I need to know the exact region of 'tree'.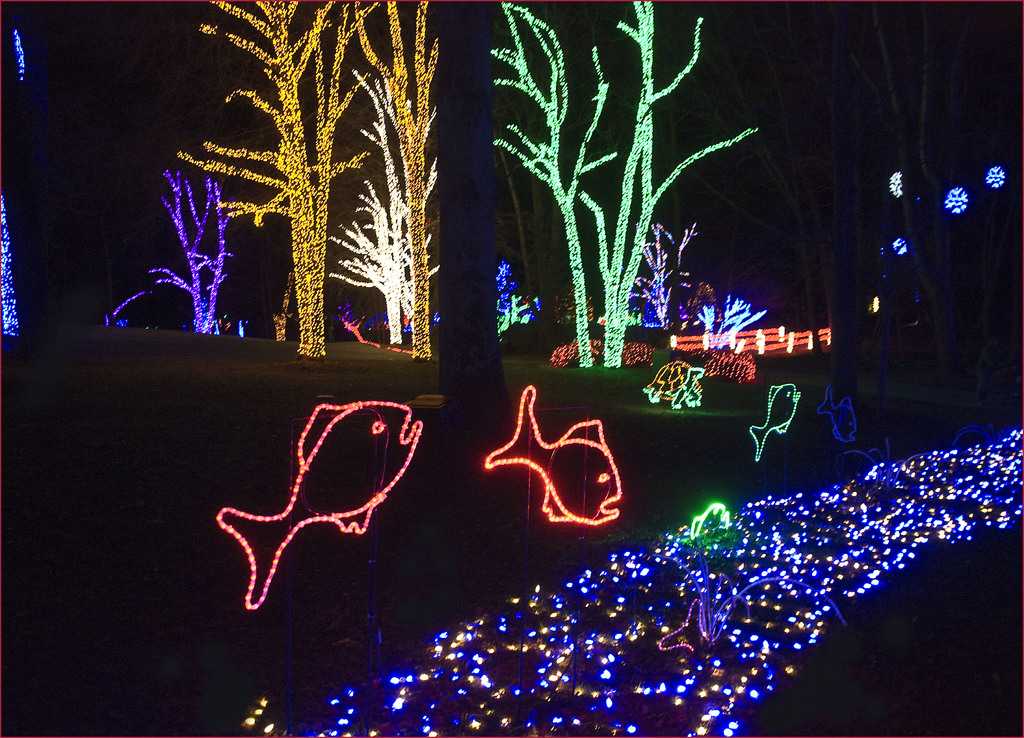
Region: region(177, 0, 370, 354).
